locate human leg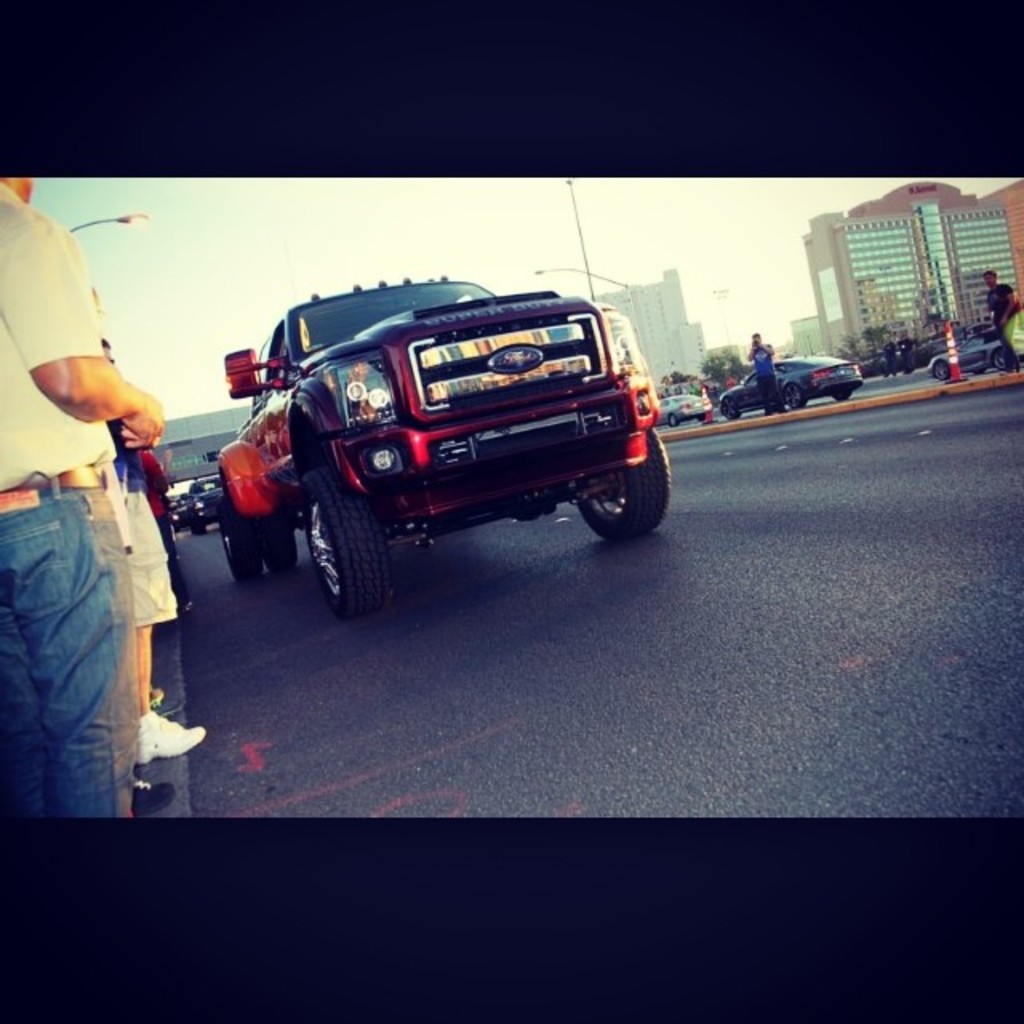
l=128, t=629, r=200, b=765
